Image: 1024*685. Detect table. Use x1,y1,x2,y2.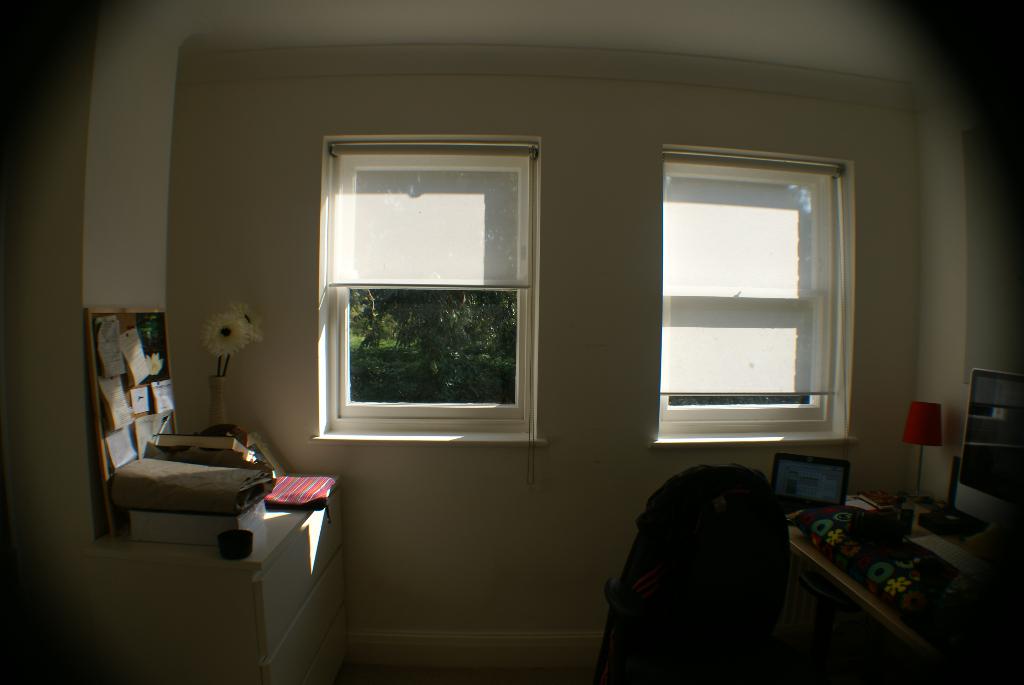
767,491,1023,684.
